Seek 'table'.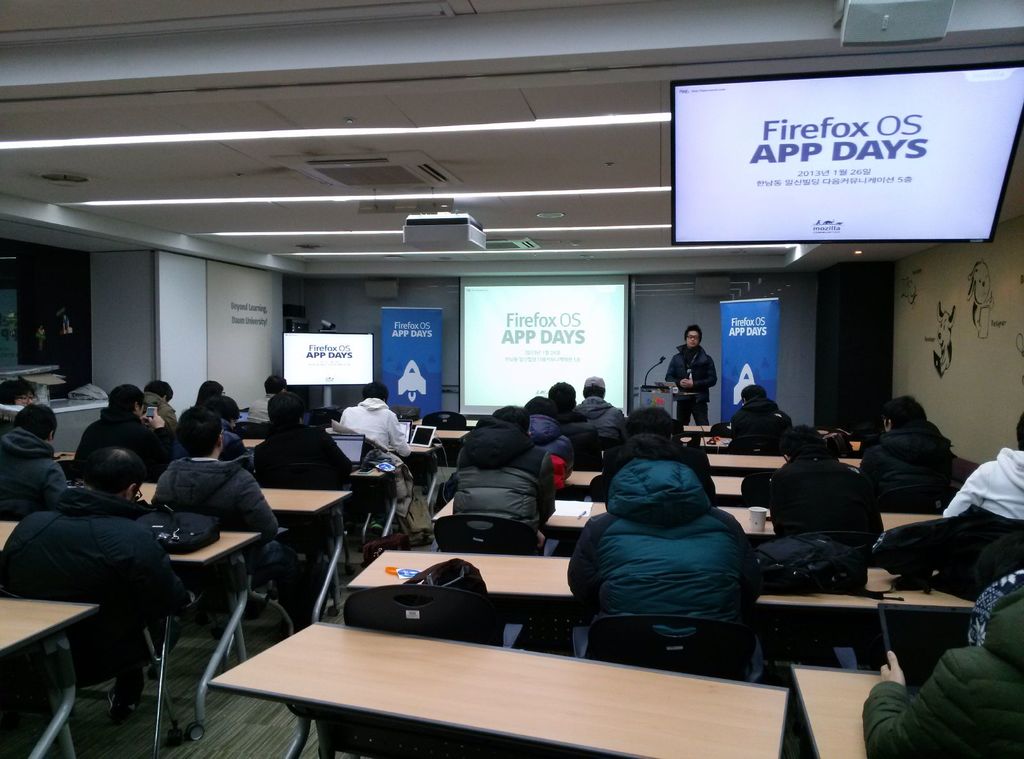
l=0, t=595, r=108, b=758.
